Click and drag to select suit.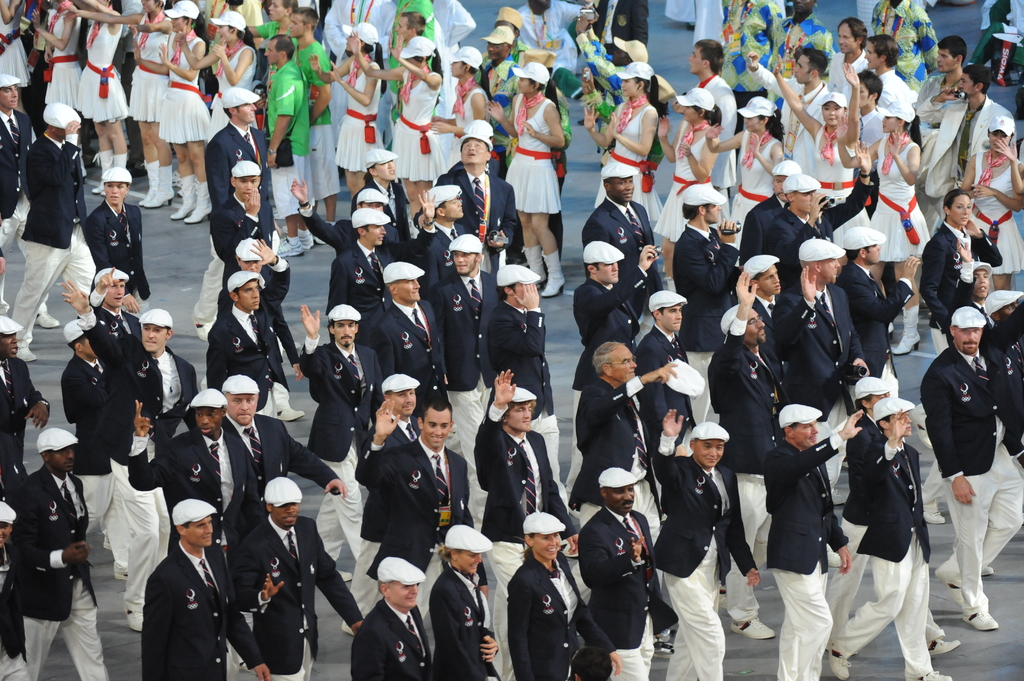
Selection: 625 323 701 452.
